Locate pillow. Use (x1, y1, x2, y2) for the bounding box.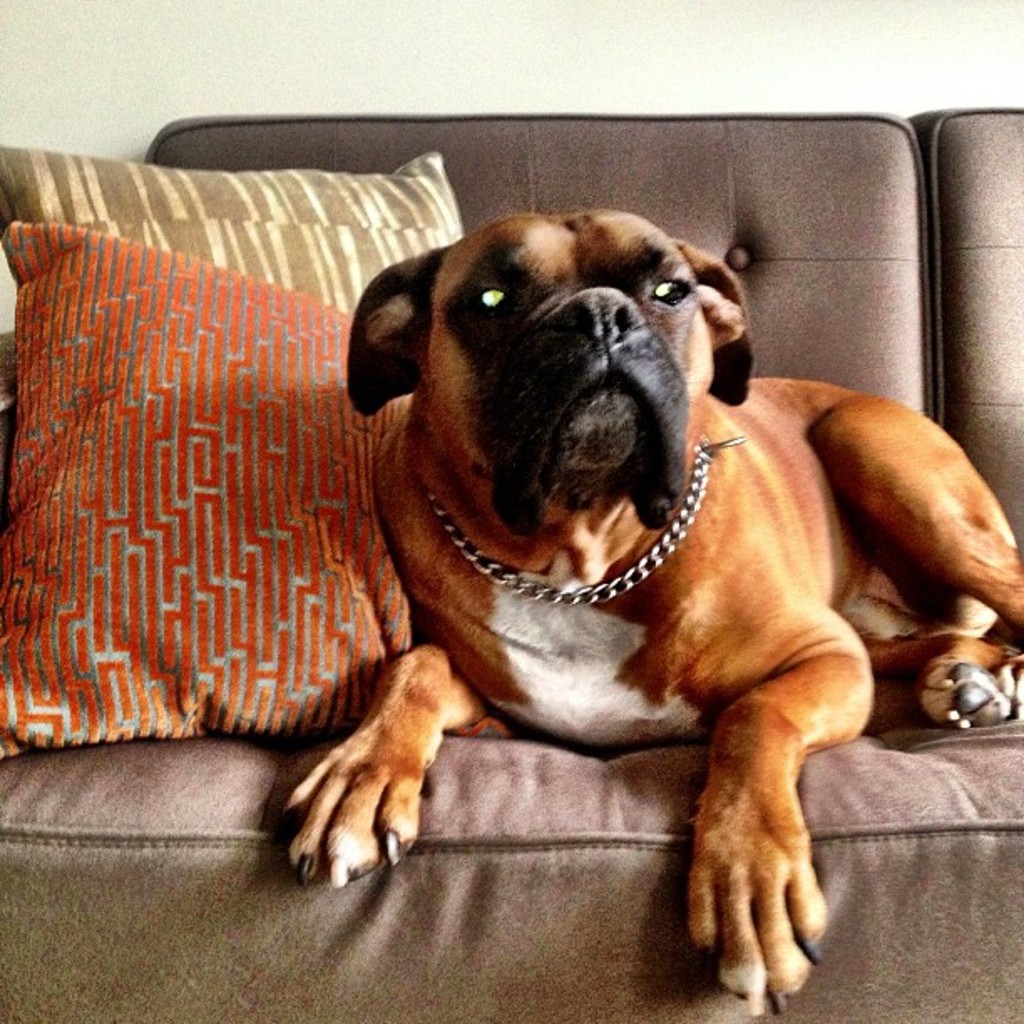
(0, 224, 576, 760).
